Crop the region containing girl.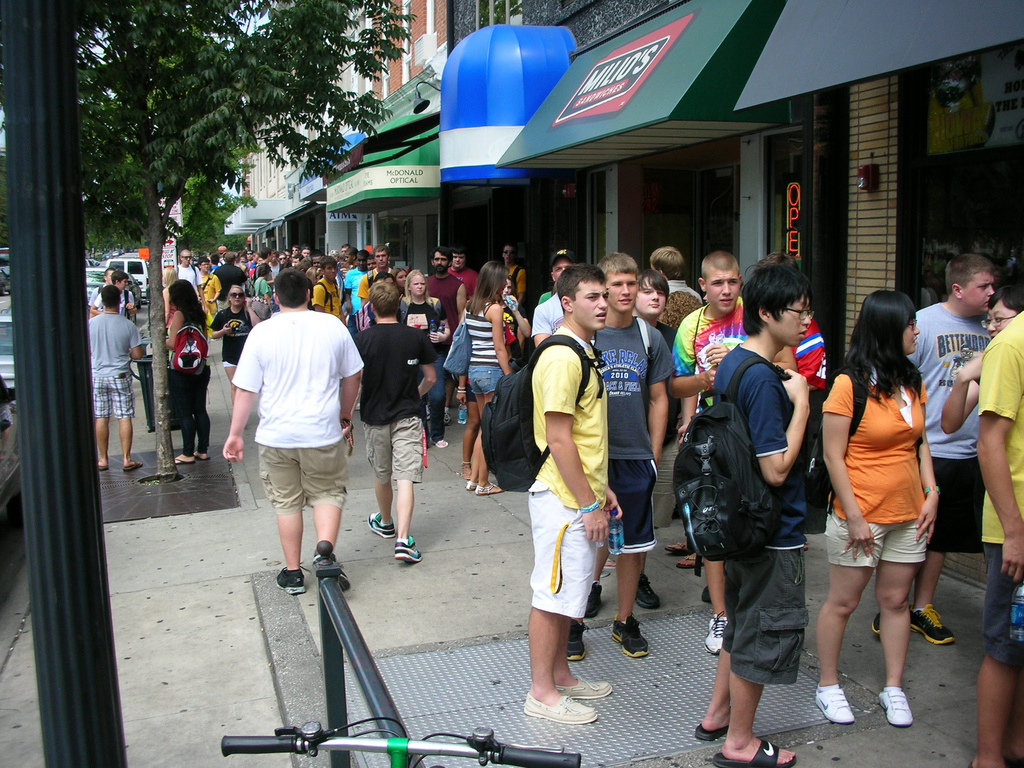
Crop region: crop(400, 269, 448, 439).
